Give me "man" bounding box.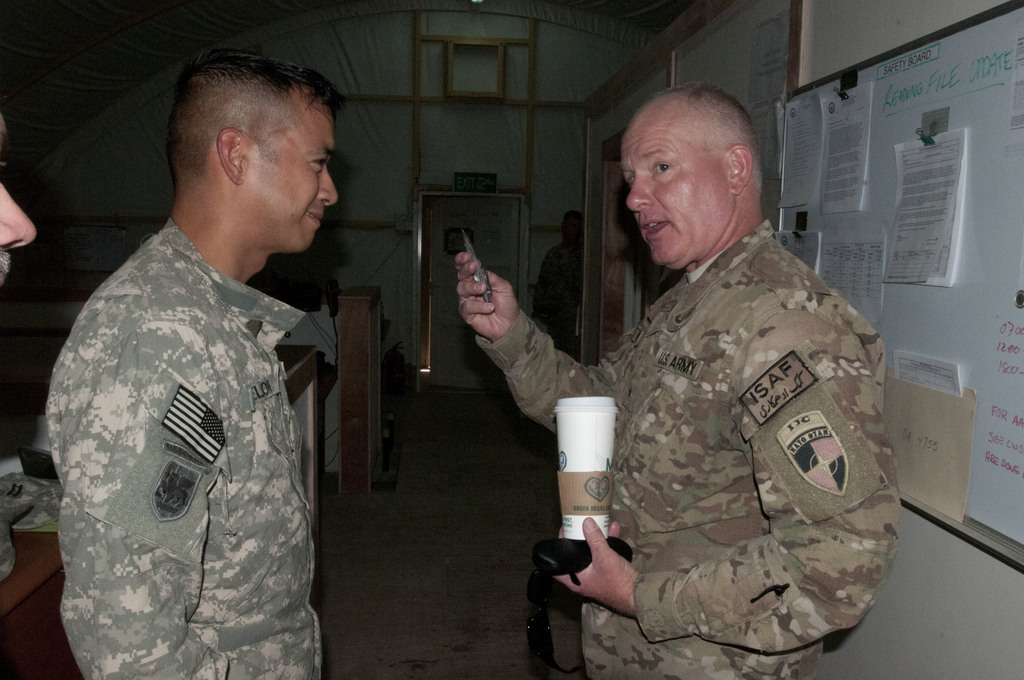
35, 19, 371, 679.
